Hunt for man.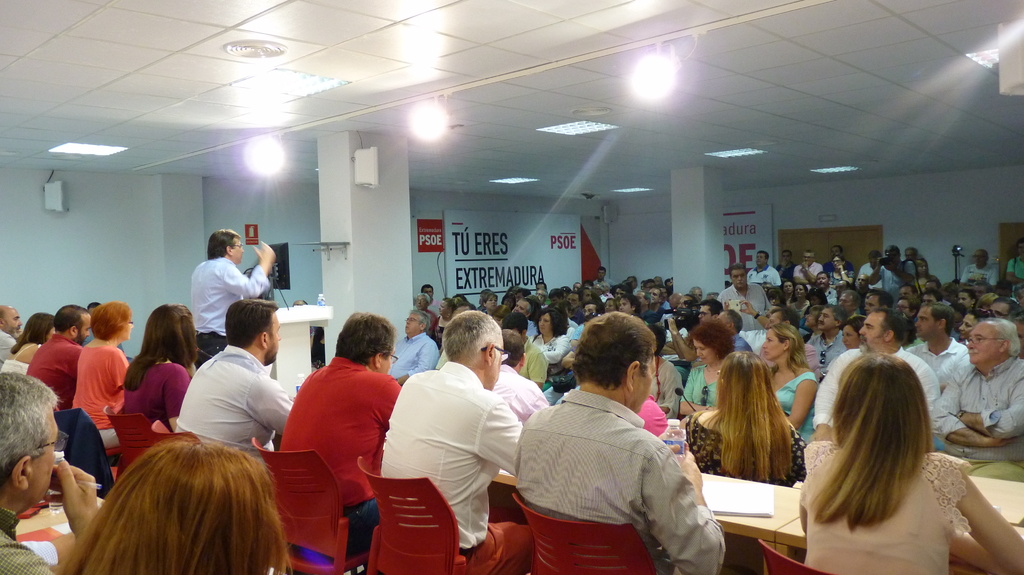
Hunted down at 189,228,278,367.
